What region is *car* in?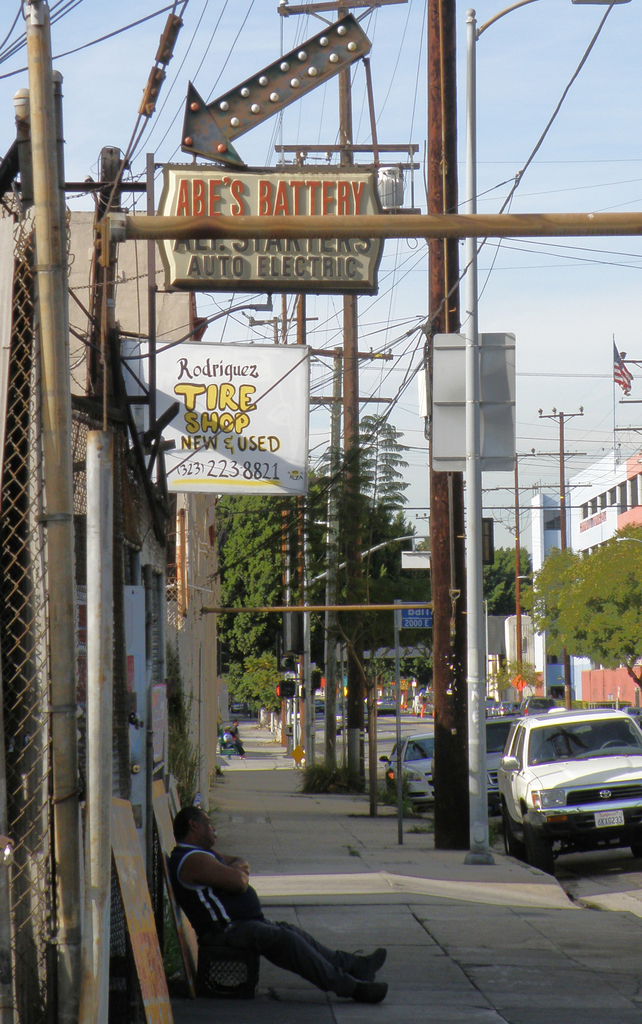
l=493, t=707, r=638, b=875.
